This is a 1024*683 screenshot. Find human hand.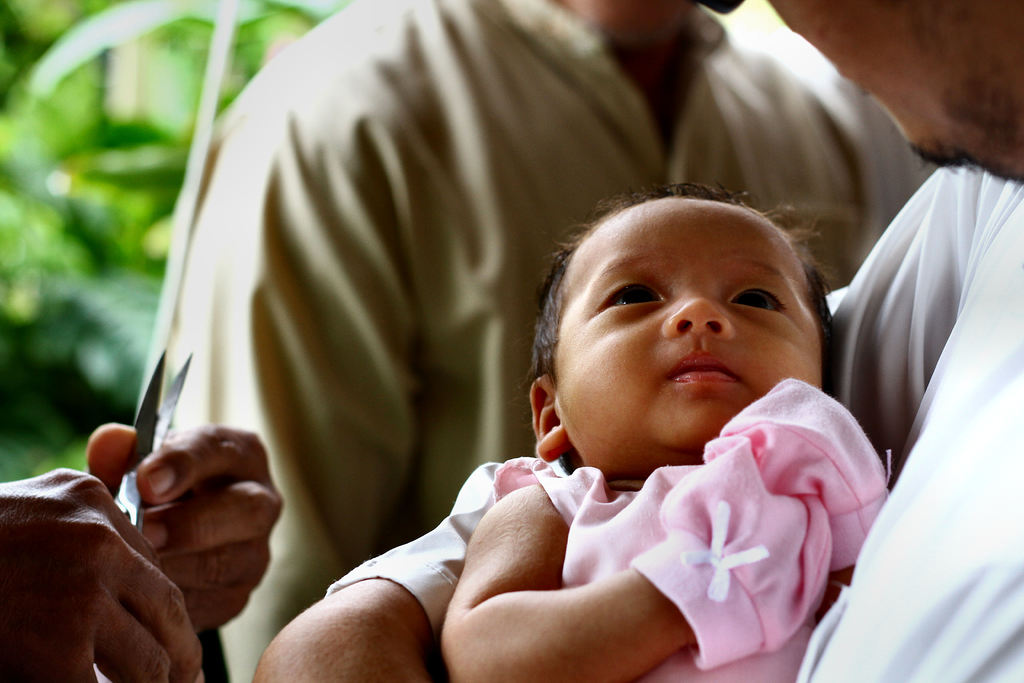
Bounding box: locate(14, 472, 198, 682).
